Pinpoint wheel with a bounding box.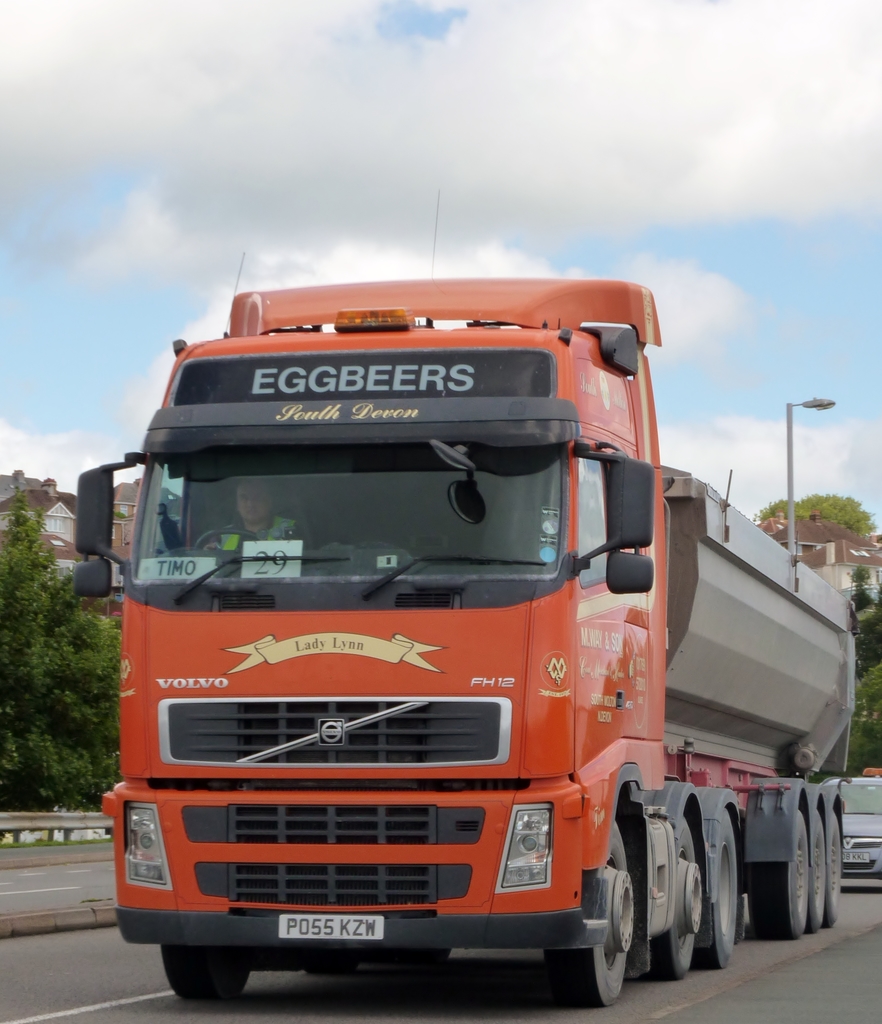
bbox(829, 812, 843, 917).
